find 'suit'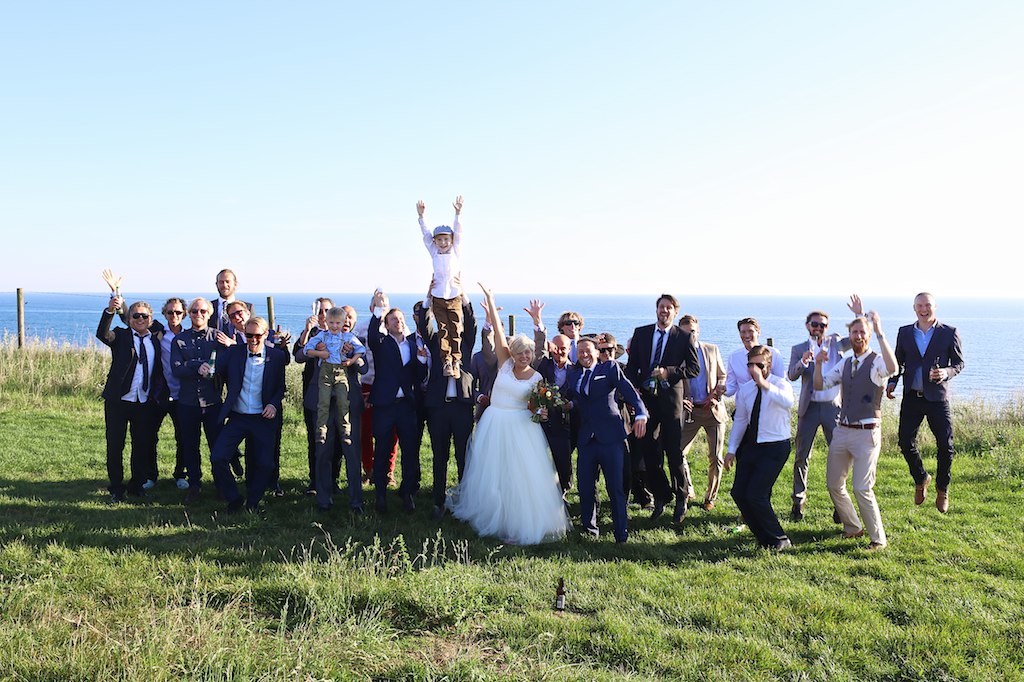
{"left": 621, "top": 322, "right": 707, "bottom": 507}
